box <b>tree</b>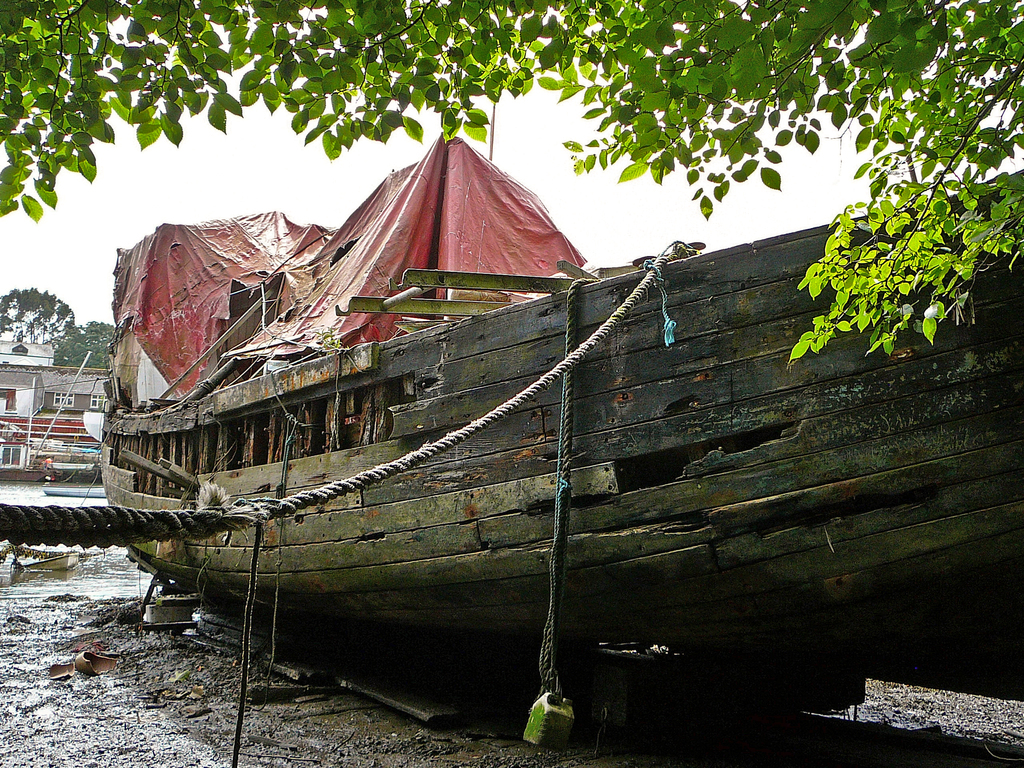
<box>75,316,122,351</box>
